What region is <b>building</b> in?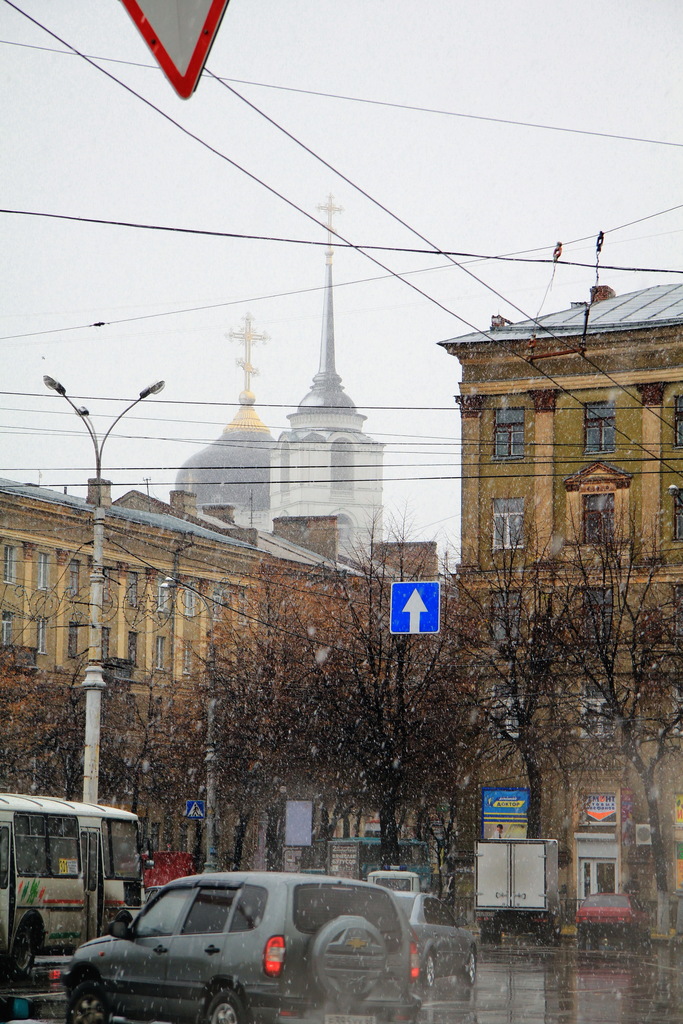
pyautogui.locateOnScreen(268, 195, 382, 566).
